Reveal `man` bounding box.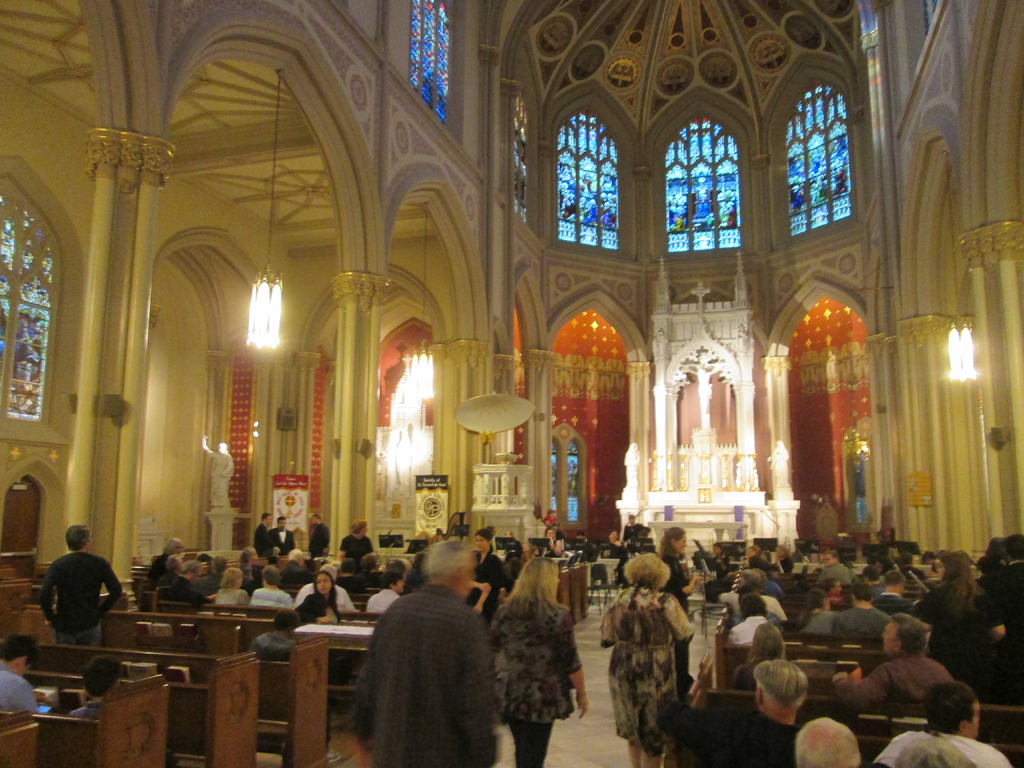
Revealed: [250, 513, 276, 561].
